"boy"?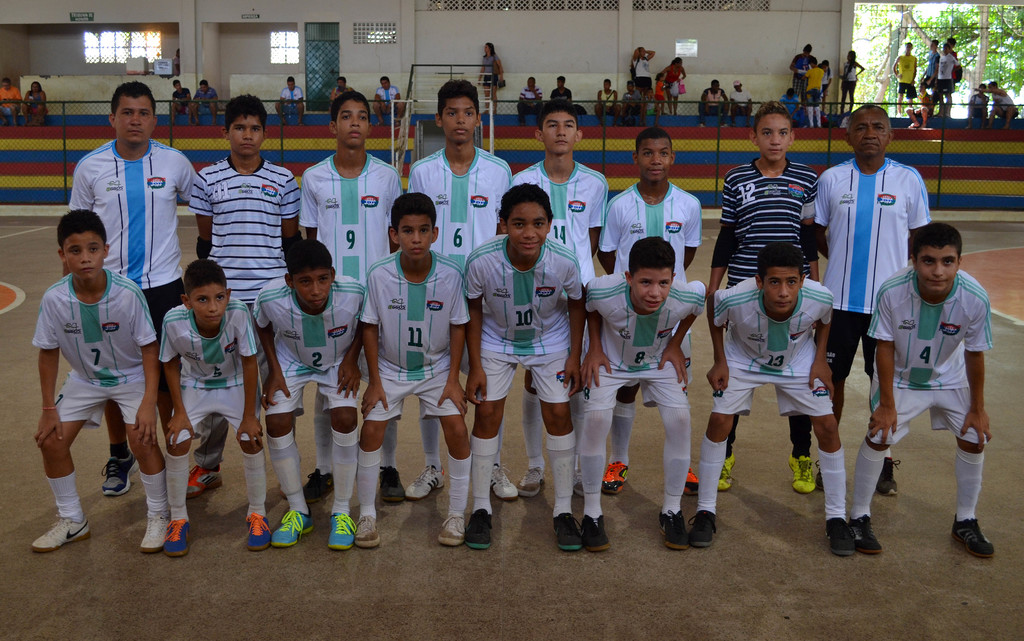
box(990, 79, 1020, 126)
